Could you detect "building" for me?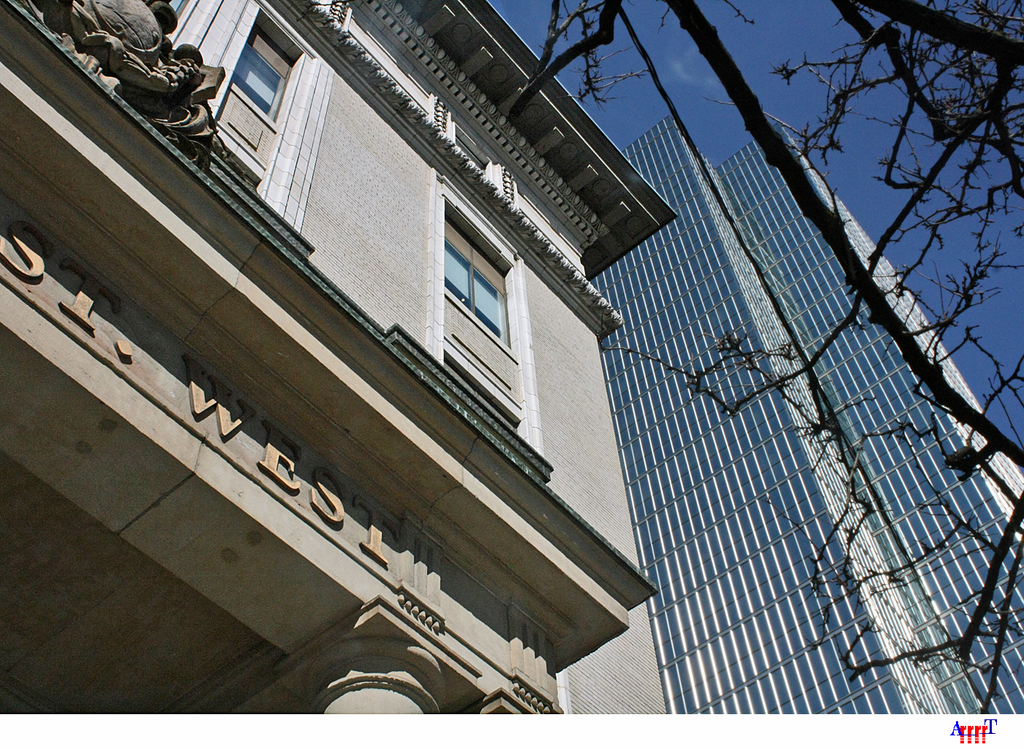
Detection result: 600,117,1023,714.
